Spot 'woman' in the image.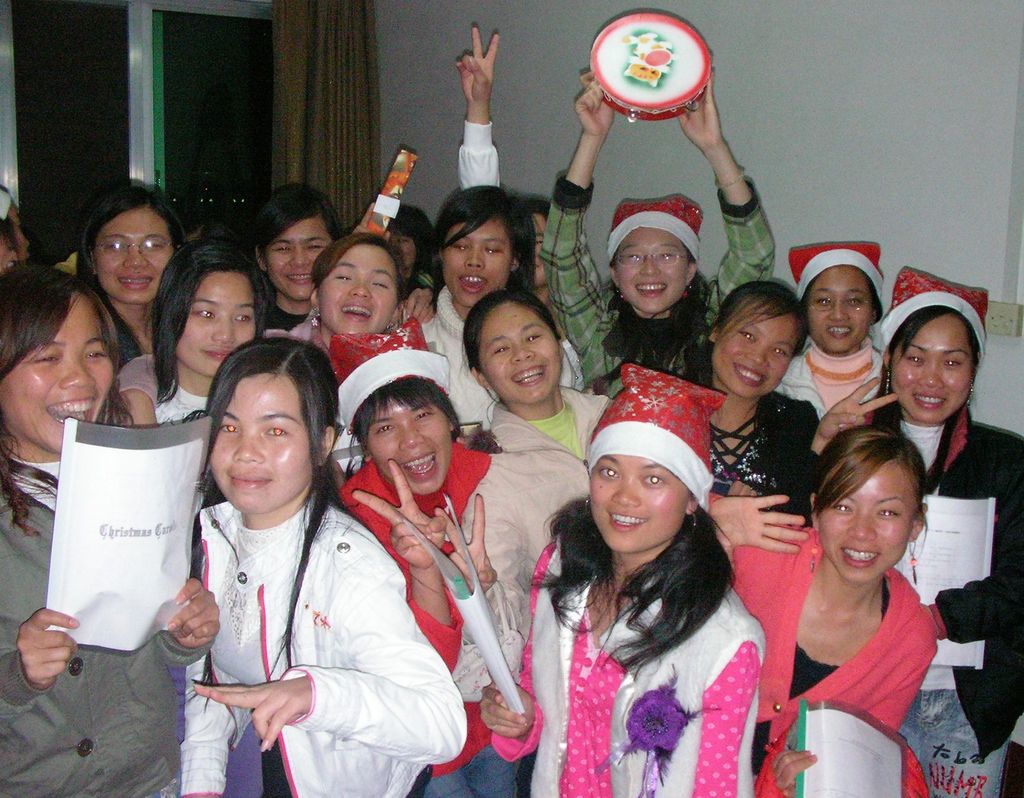
'woman' found at box=[404, 187, 593, 439].
